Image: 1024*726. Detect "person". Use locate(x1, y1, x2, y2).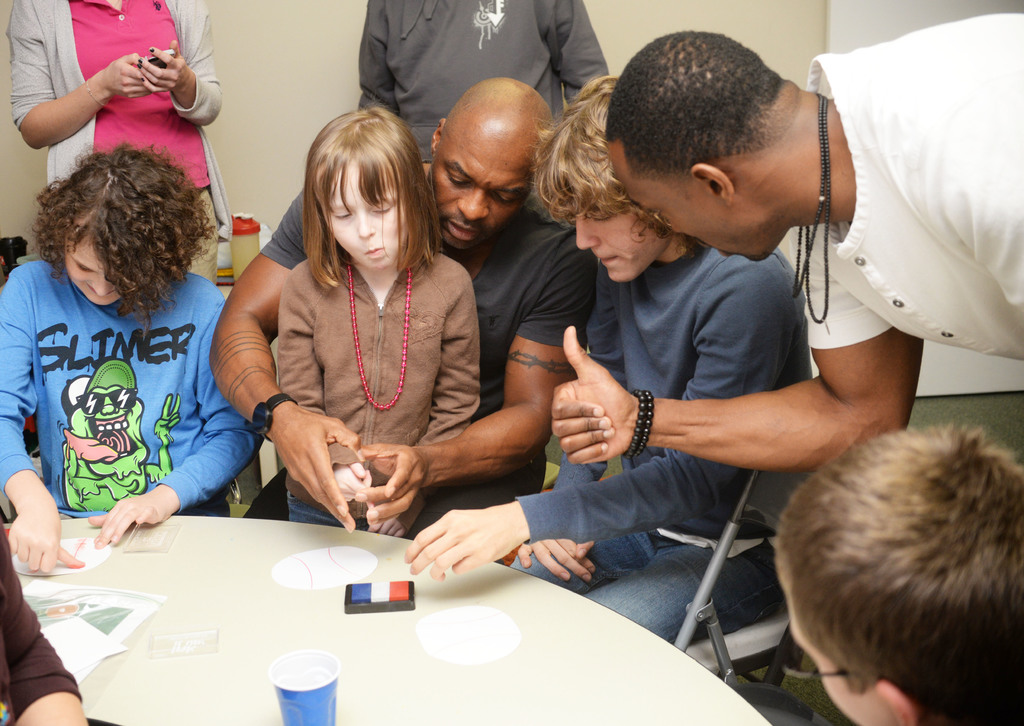
locate(208, 79, 591, 547).
